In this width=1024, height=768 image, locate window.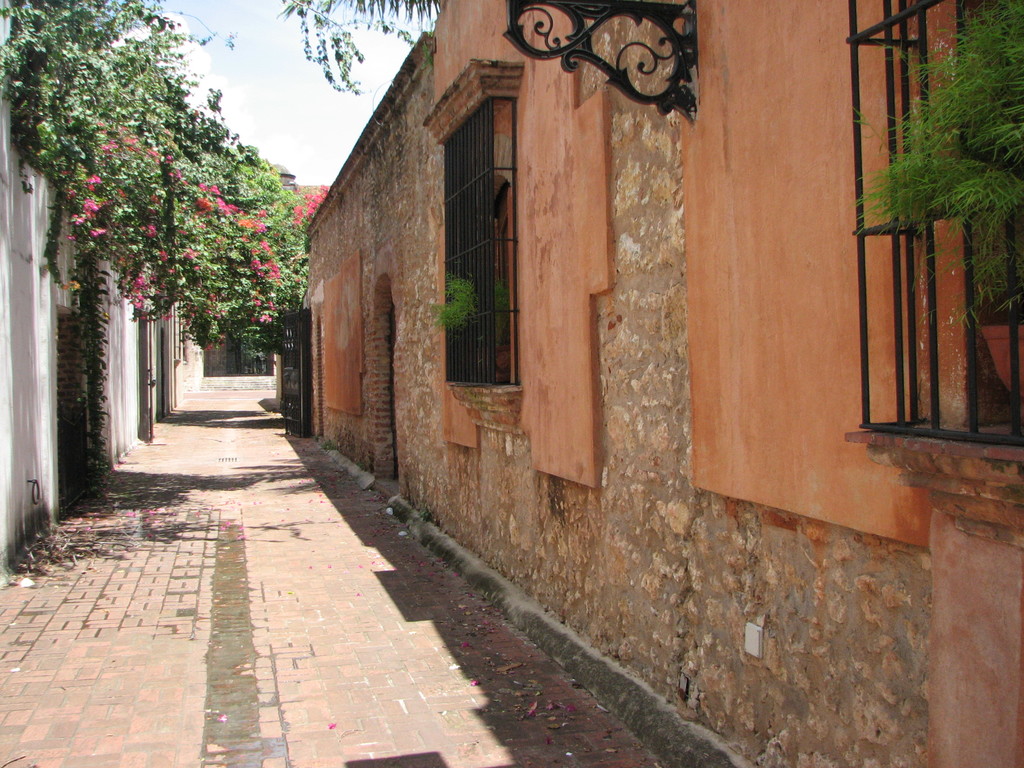
Bounding box: detection(847, 0, 1023, 555).
